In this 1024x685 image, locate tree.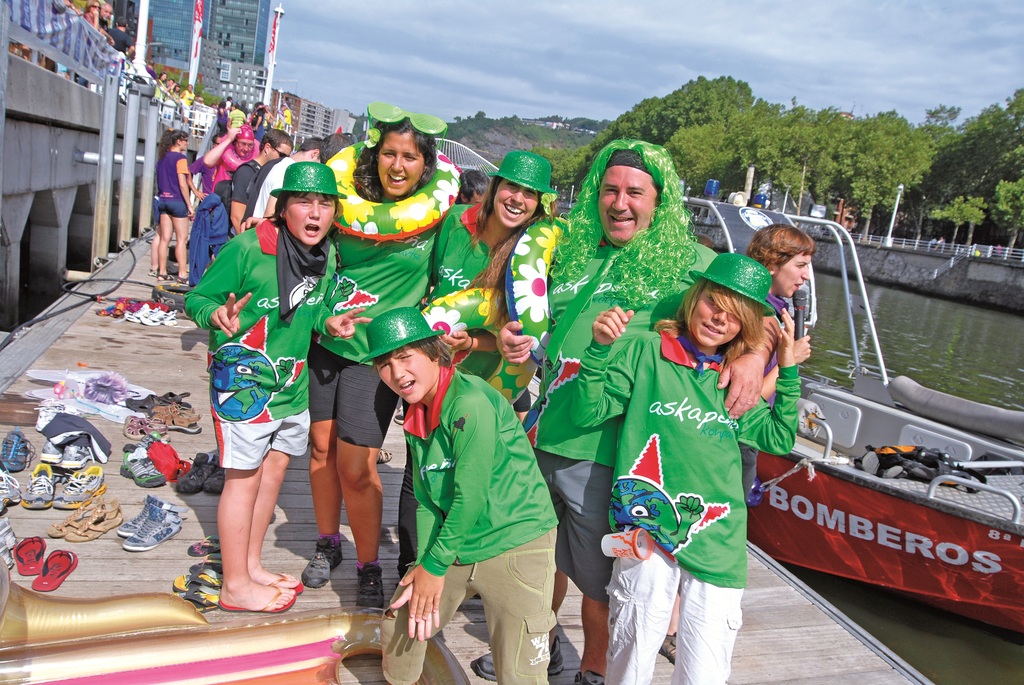
Bounding box: [x1=988, y1=88, x2=1023, y2=193].
